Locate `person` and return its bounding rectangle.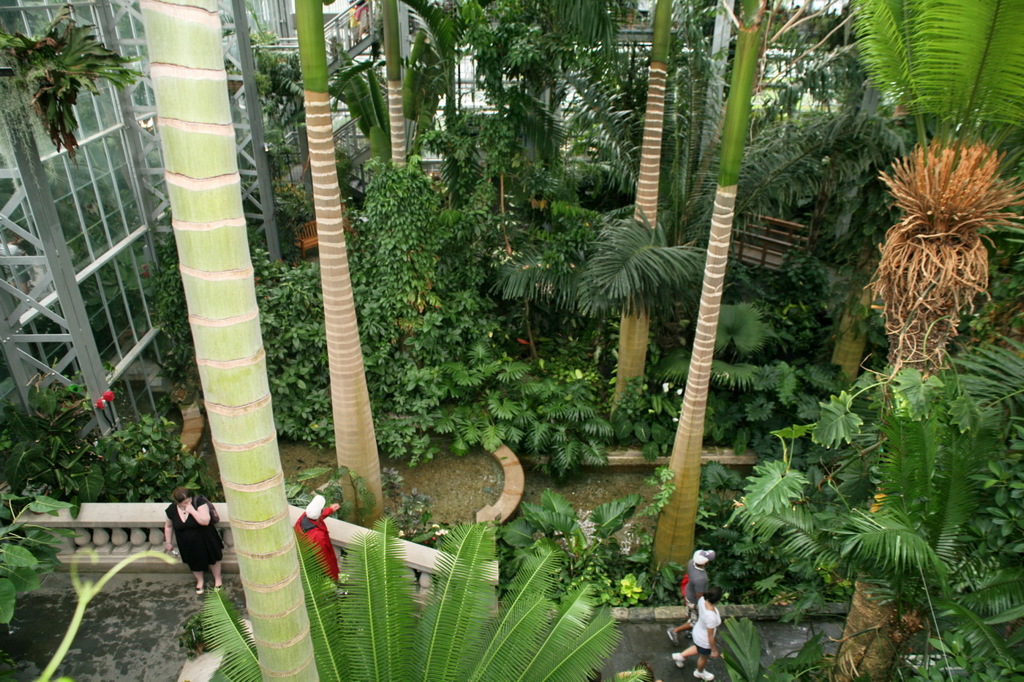
{"x1": 295, "y1": 493, "x2": 340, "y2": 595}.
